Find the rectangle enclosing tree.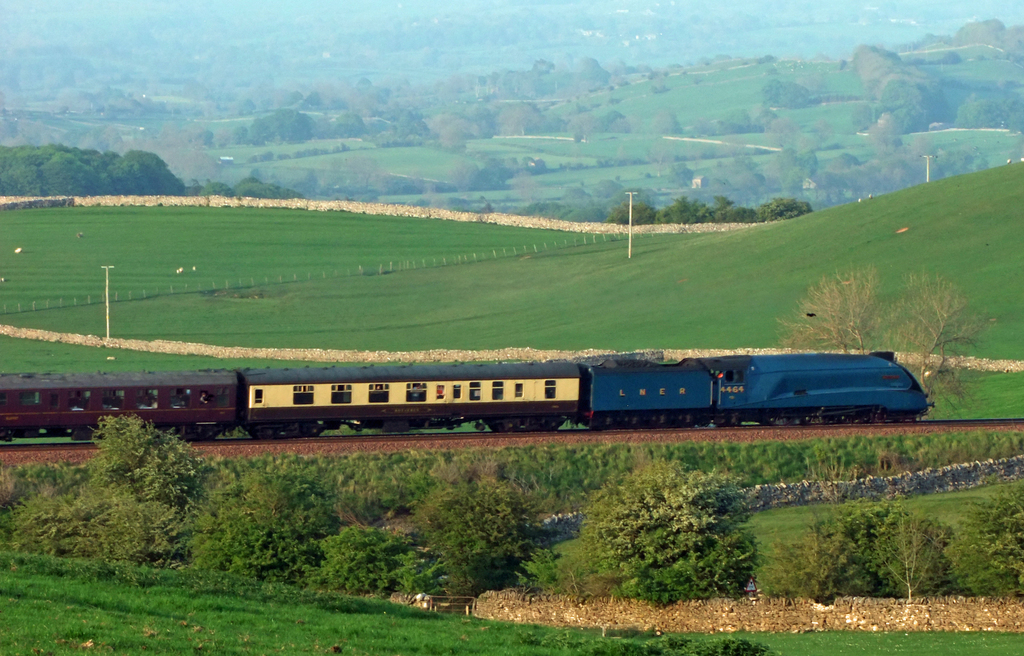
rect(7, 488, 89, 557).
